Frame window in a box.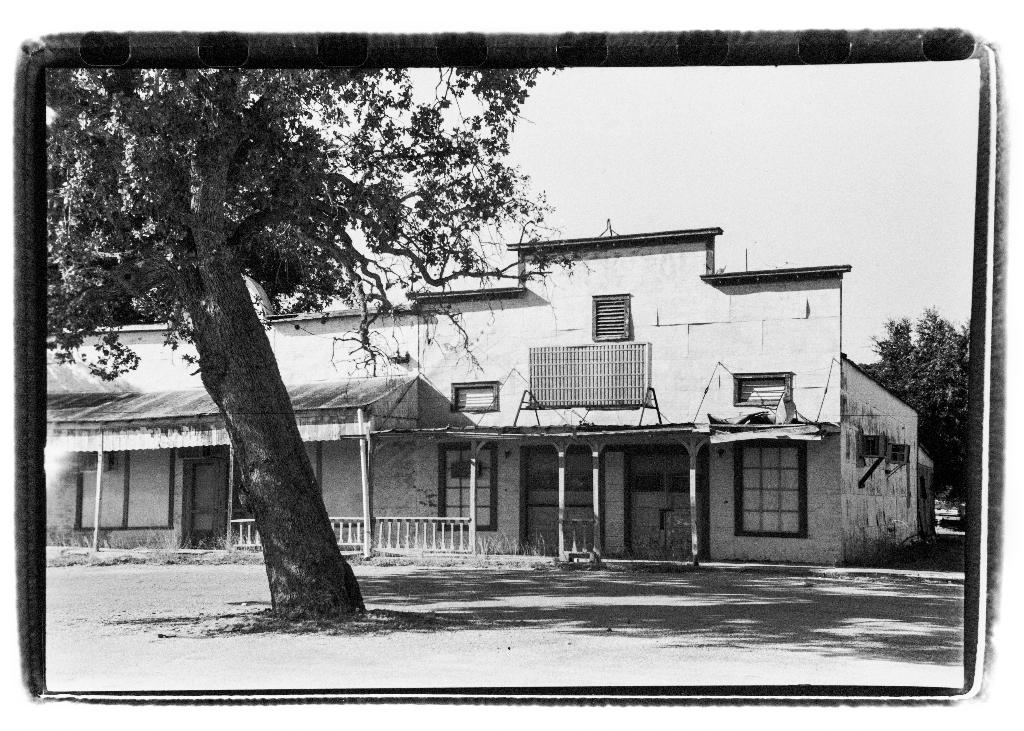
bbox=[449, 382, 504, 414].
